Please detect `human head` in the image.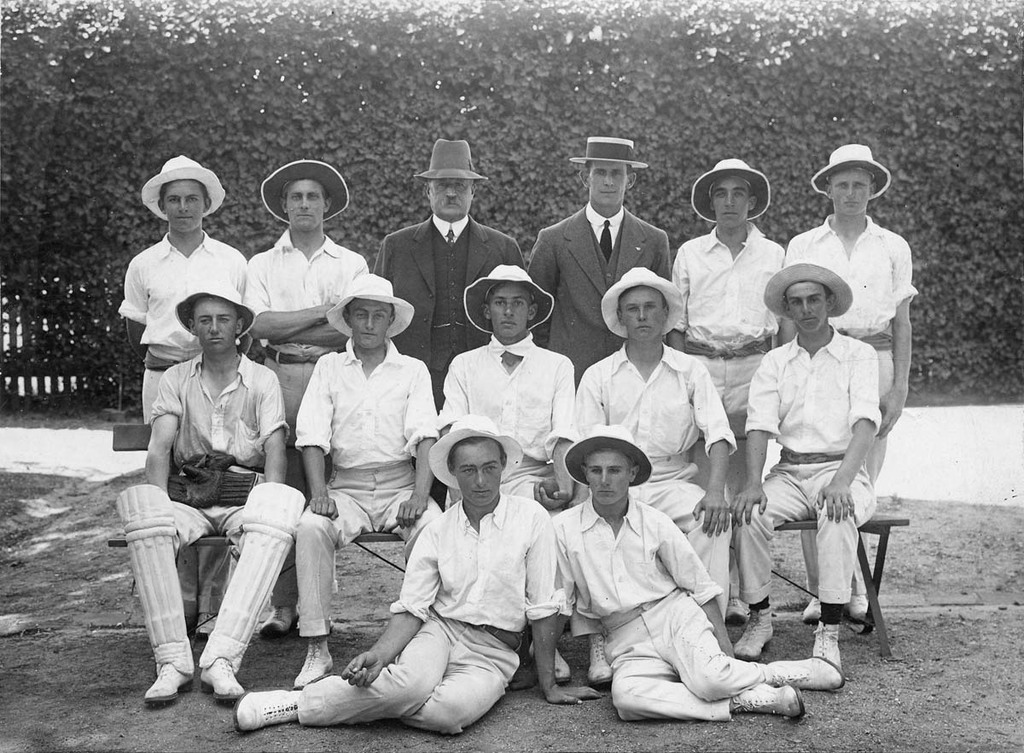
(615,276,675,345).
